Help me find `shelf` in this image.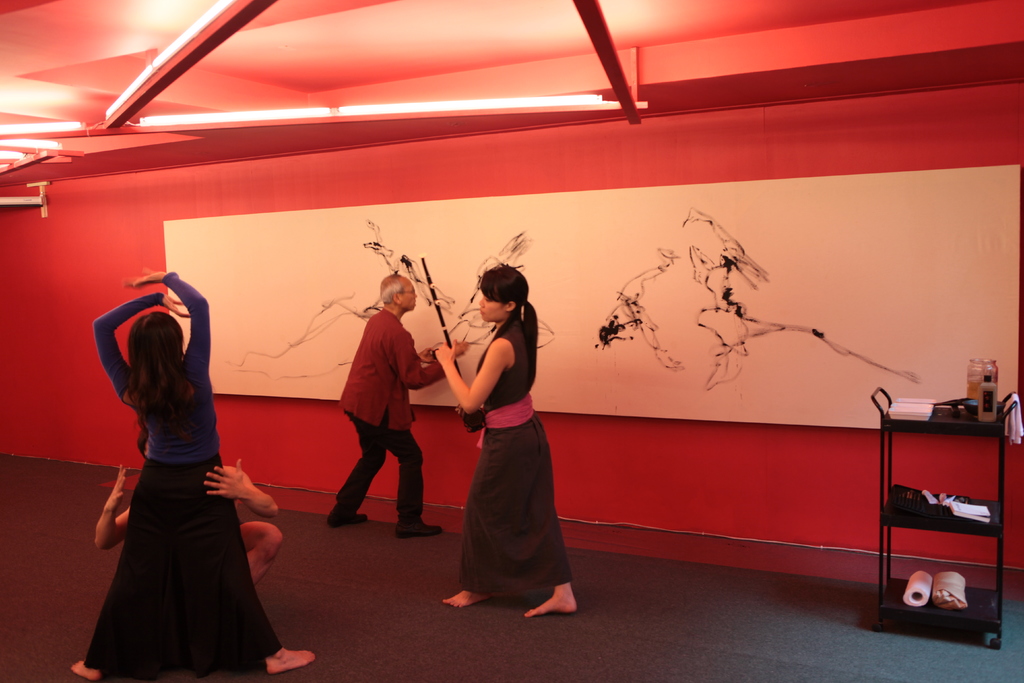
Found it: <bbox>863, 513, 1009, 653</bbox>.
